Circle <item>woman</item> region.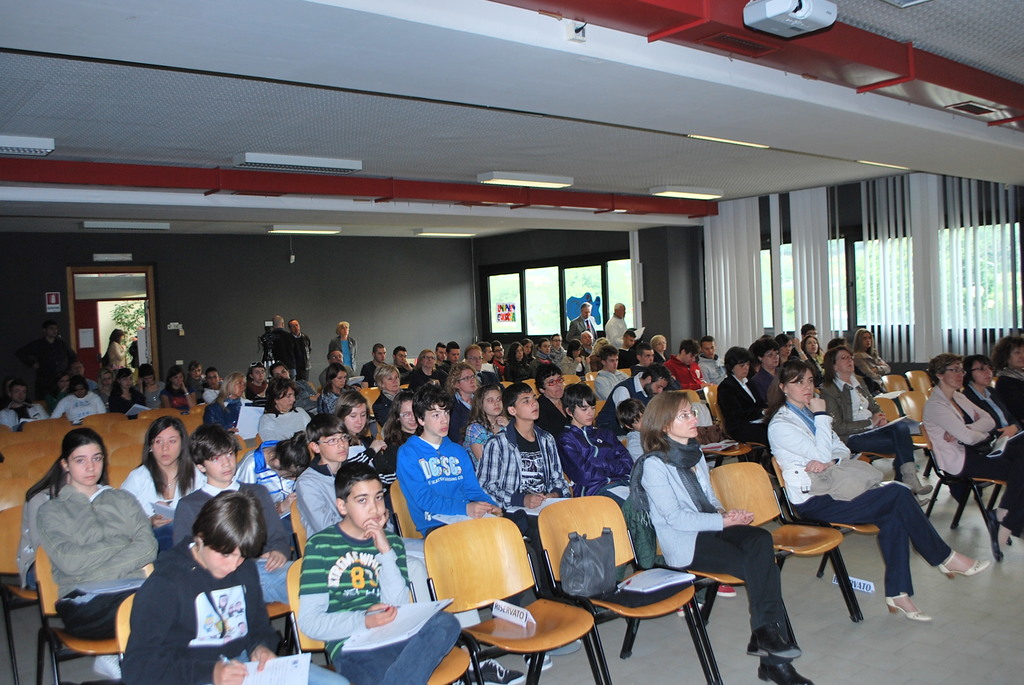
Region: region(329, 323, 360, 375).
